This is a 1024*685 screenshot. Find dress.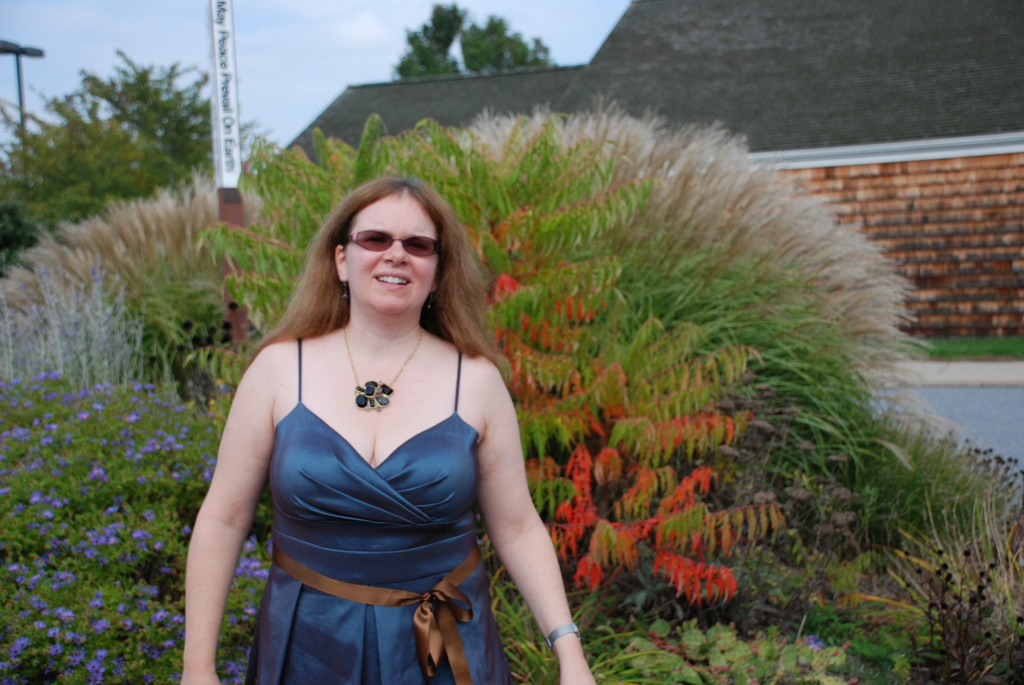
Bounding box: crop(244, 335, 510, 684).
